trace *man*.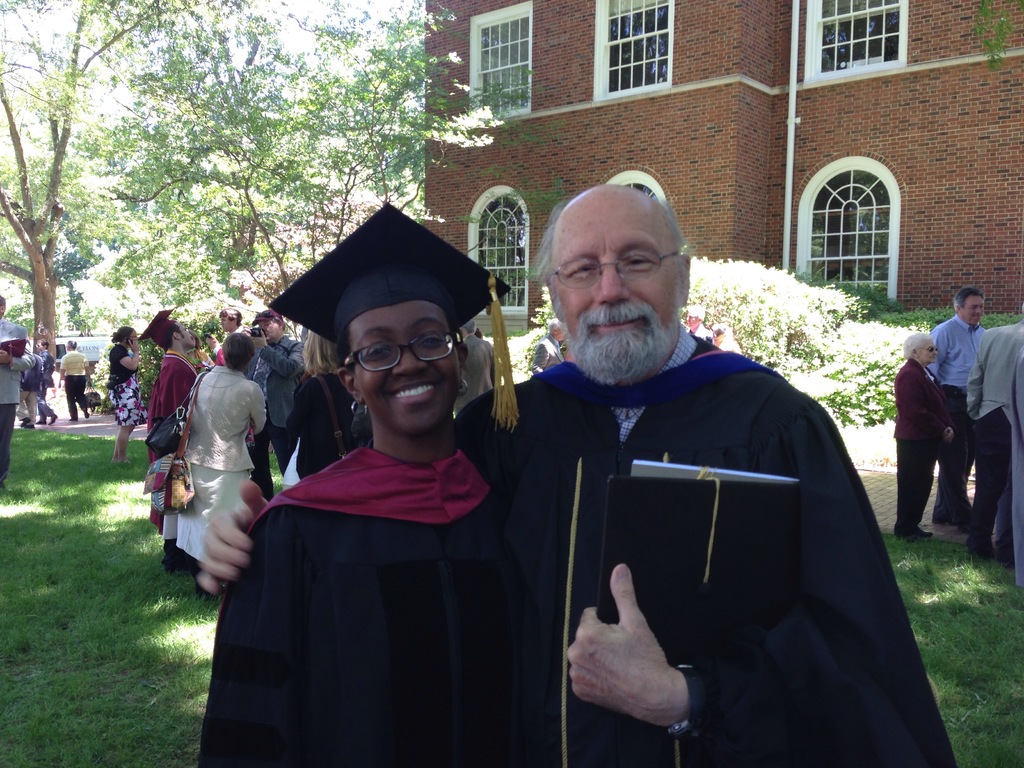
Traced to (684, 304, 717, 342).
